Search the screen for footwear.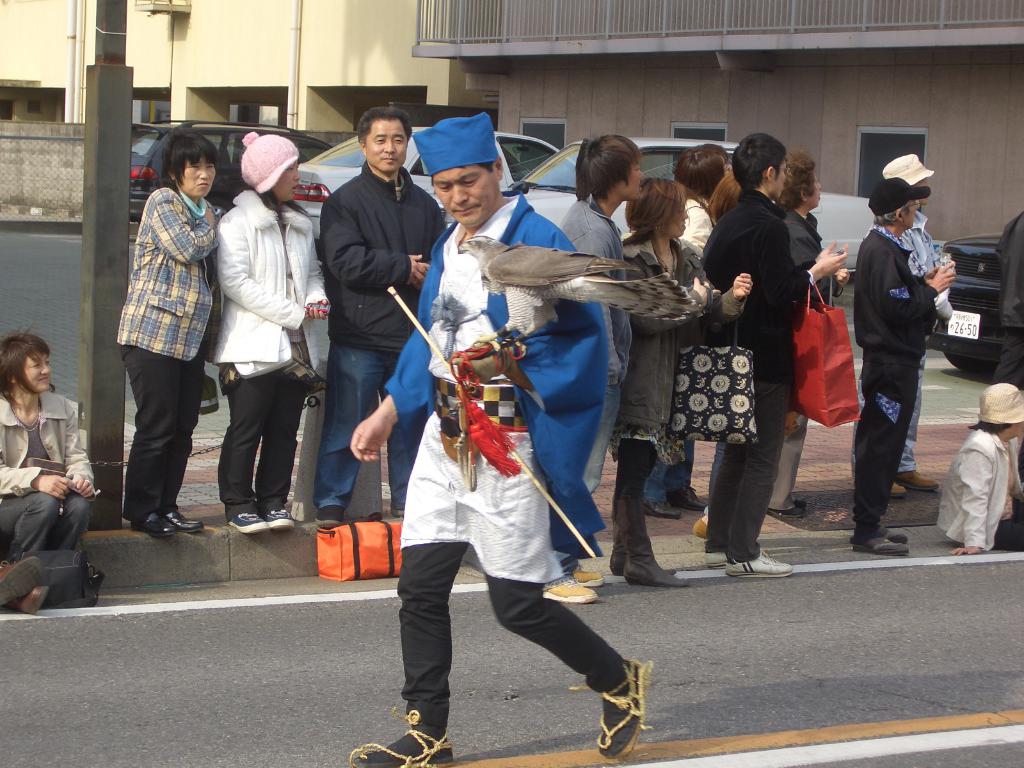
Found at x1=166 y1=511 x2=204 y2=533.
